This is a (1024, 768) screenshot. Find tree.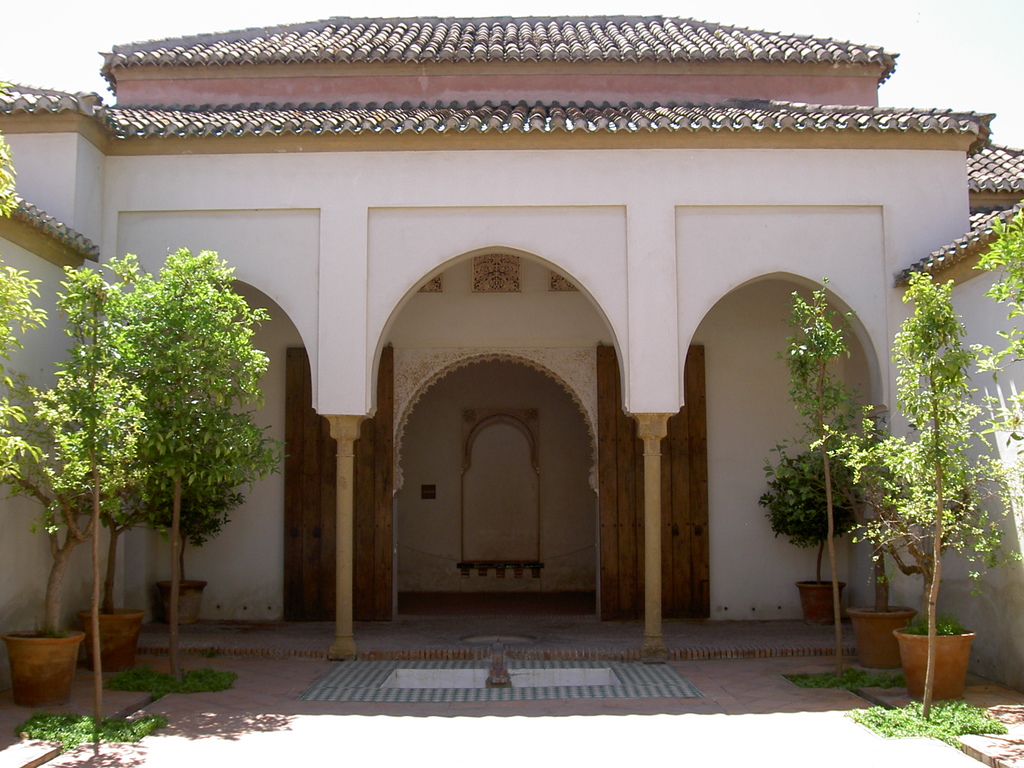
Bounding box: [966, 204, 1023, 380].
